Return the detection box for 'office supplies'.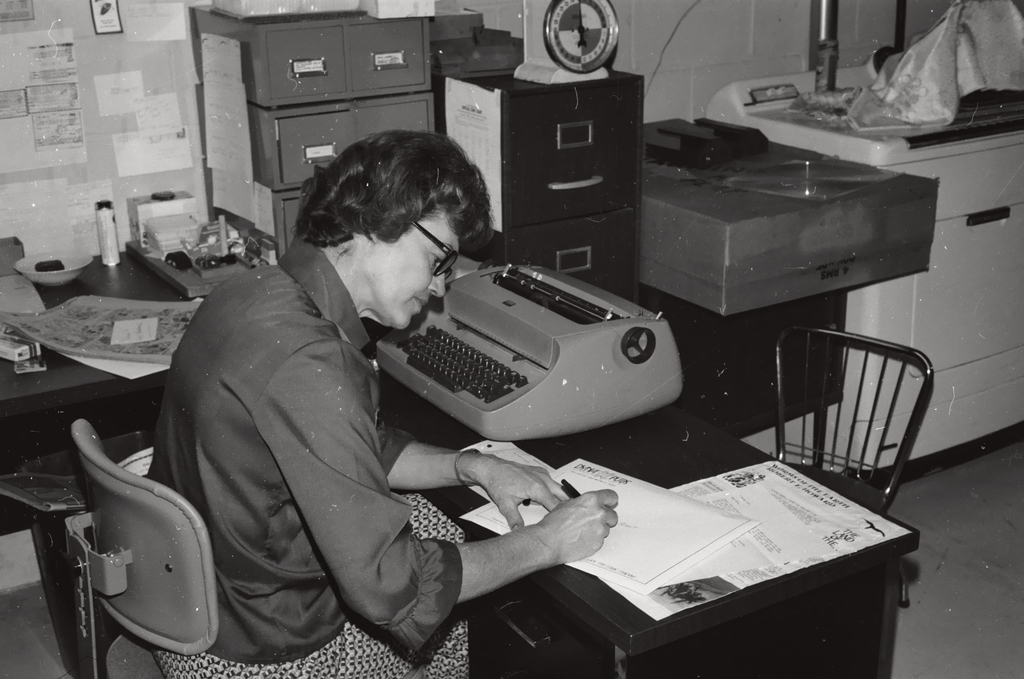
x1=206, y1=227, x2=247, y2=259.
